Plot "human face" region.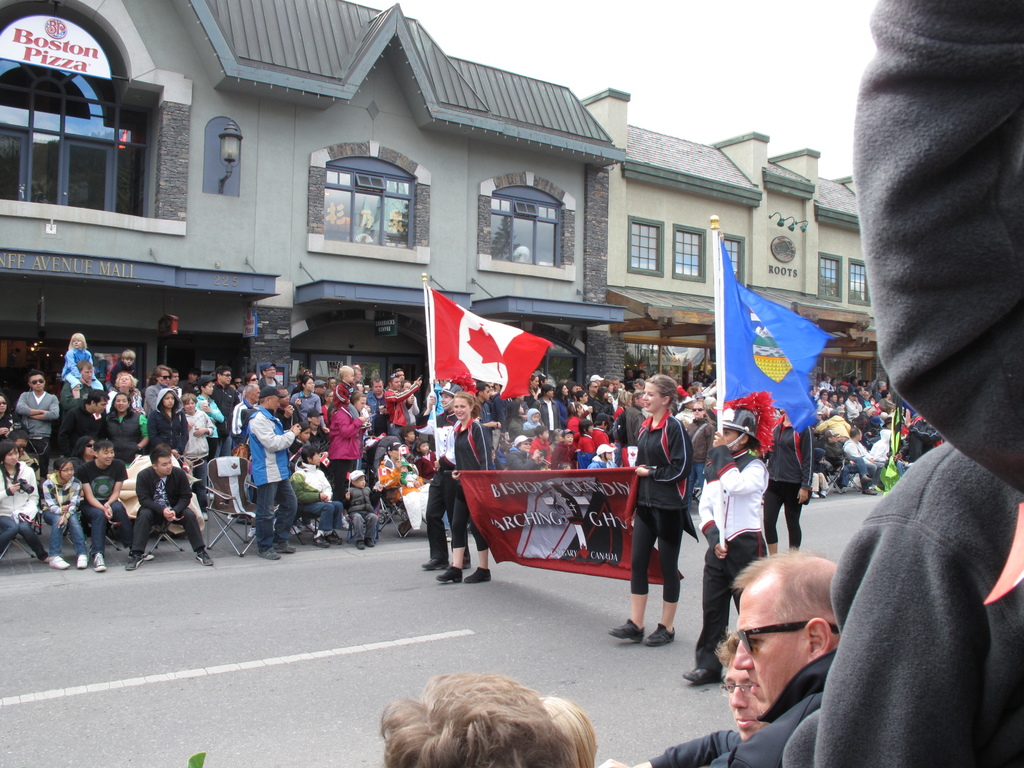
Plotted at locate(640, 375, 664, 412).
